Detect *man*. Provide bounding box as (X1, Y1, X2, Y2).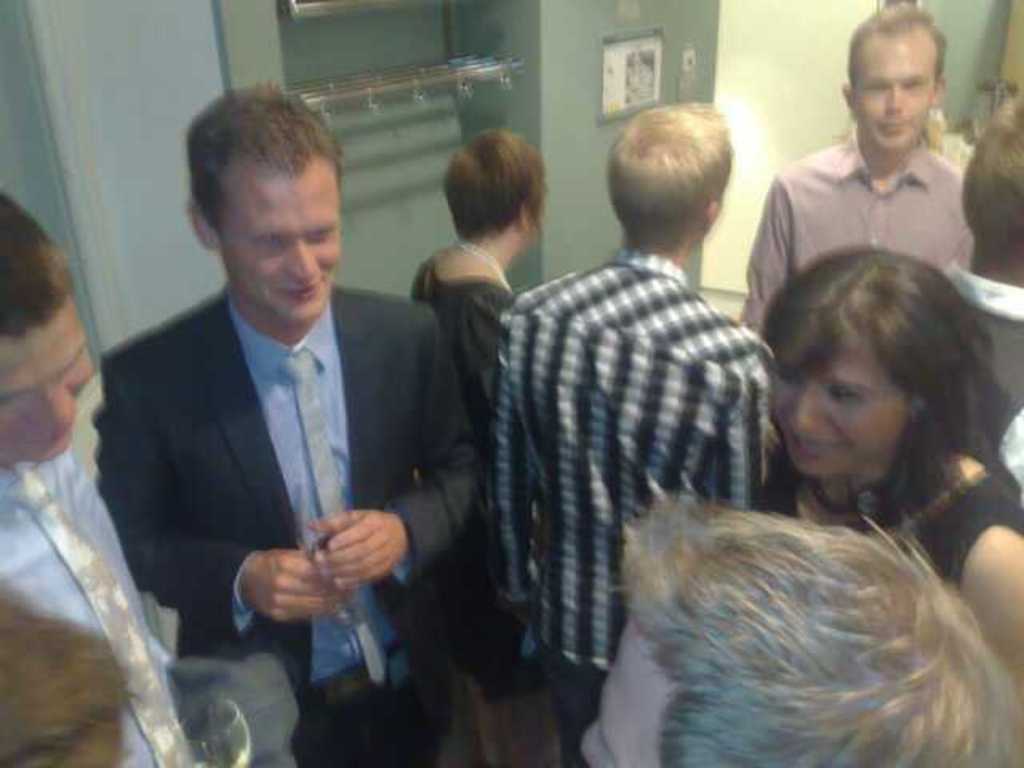
(0, 194, 242, 766).
